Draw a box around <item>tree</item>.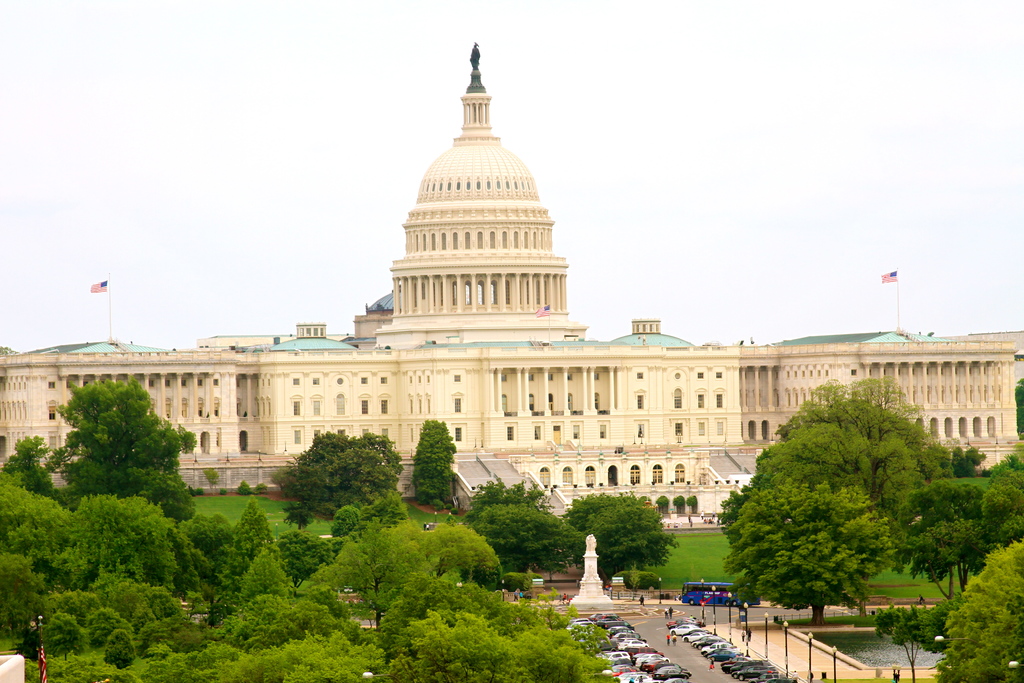
<bbox>387, 607, 612, 682</bbox>.
